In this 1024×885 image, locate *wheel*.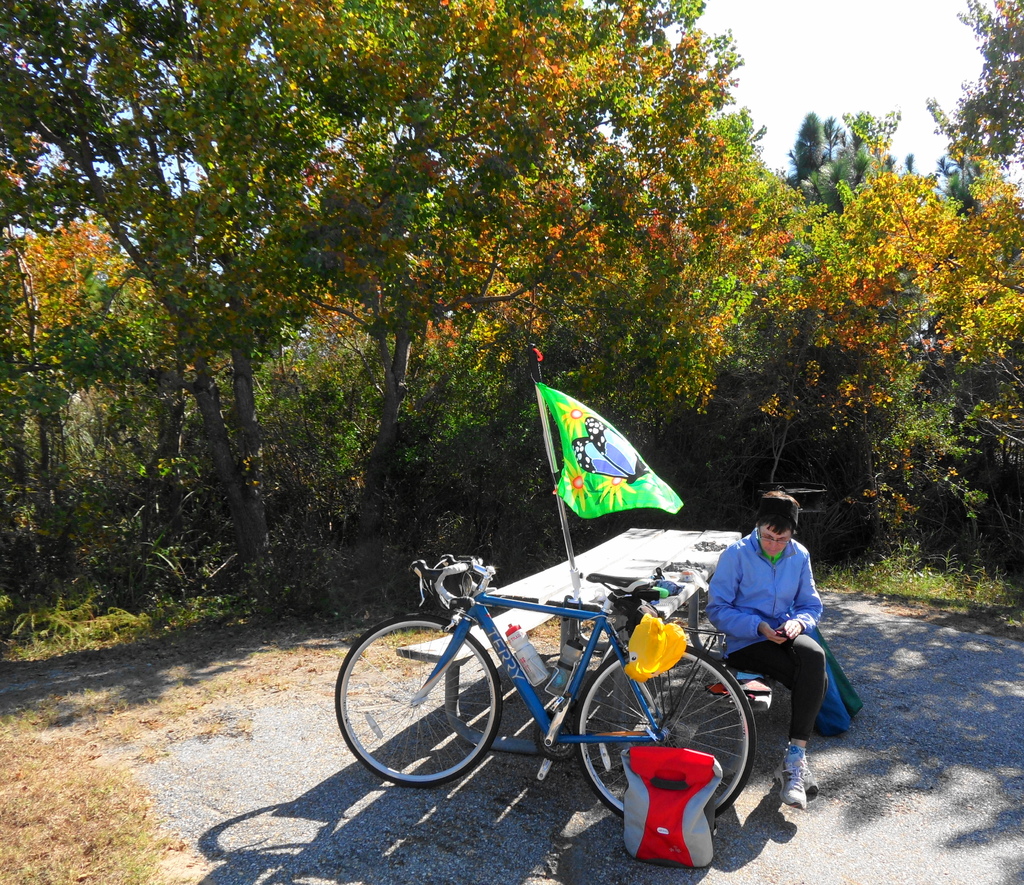
Bounding box: {"x1": 328, "y1": 617, "x2": 509, "y2": 787}.
